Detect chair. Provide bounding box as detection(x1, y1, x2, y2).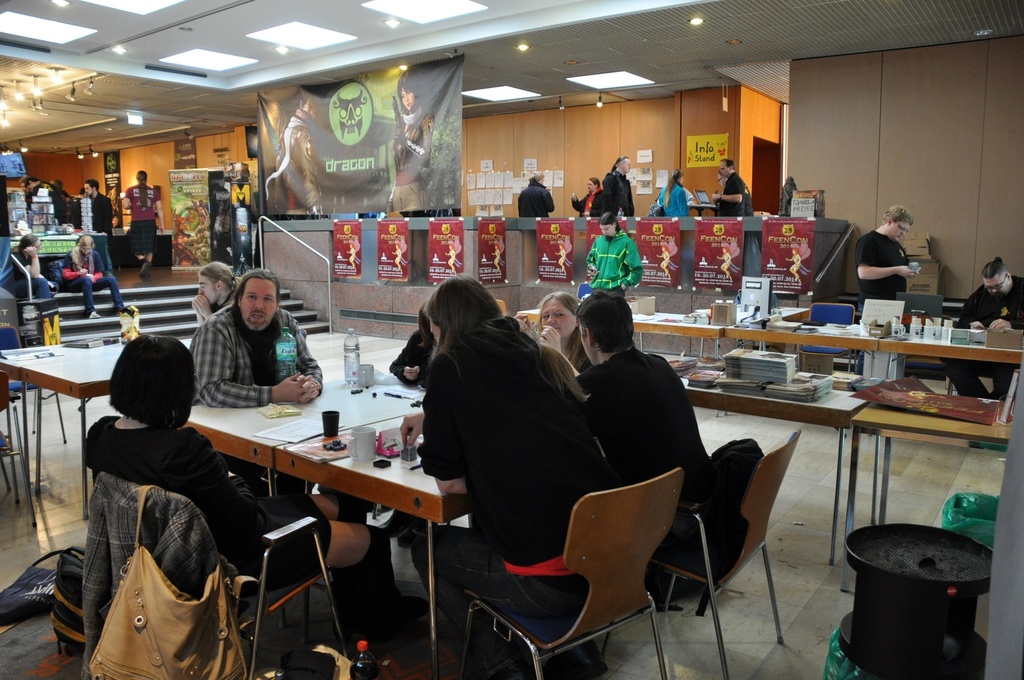
detection(643, 426, 803, 679).
